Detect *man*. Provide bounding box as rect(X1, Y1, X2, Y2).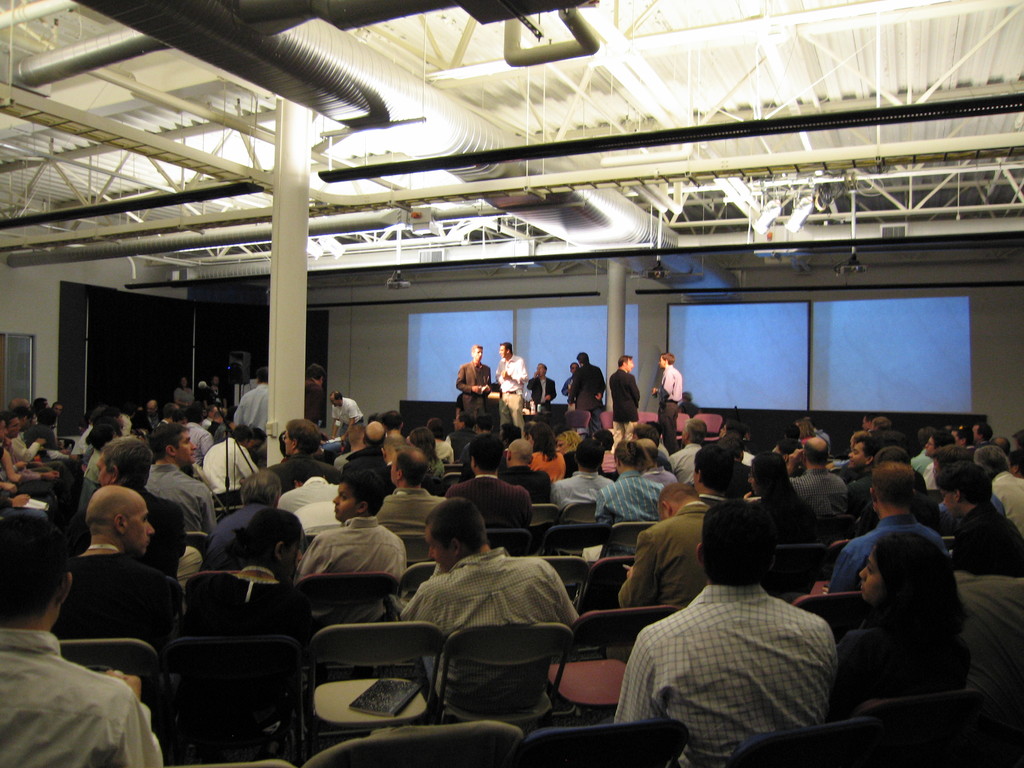
rect(693, 447, 742, 514).
